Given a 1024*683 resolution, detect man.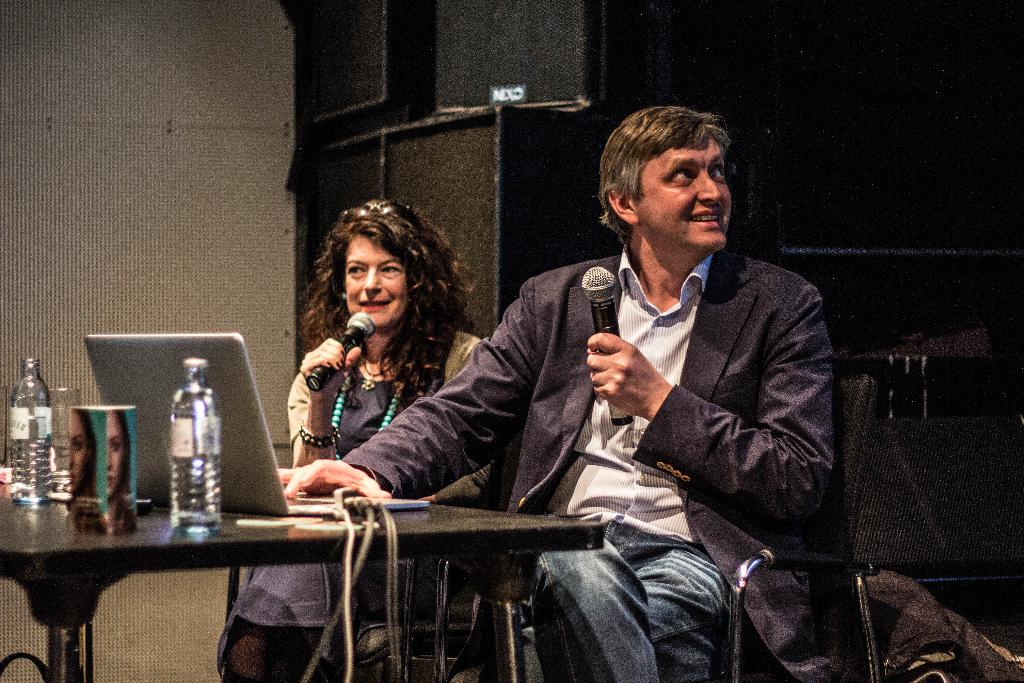
rect(263, 94, 840, 682).
